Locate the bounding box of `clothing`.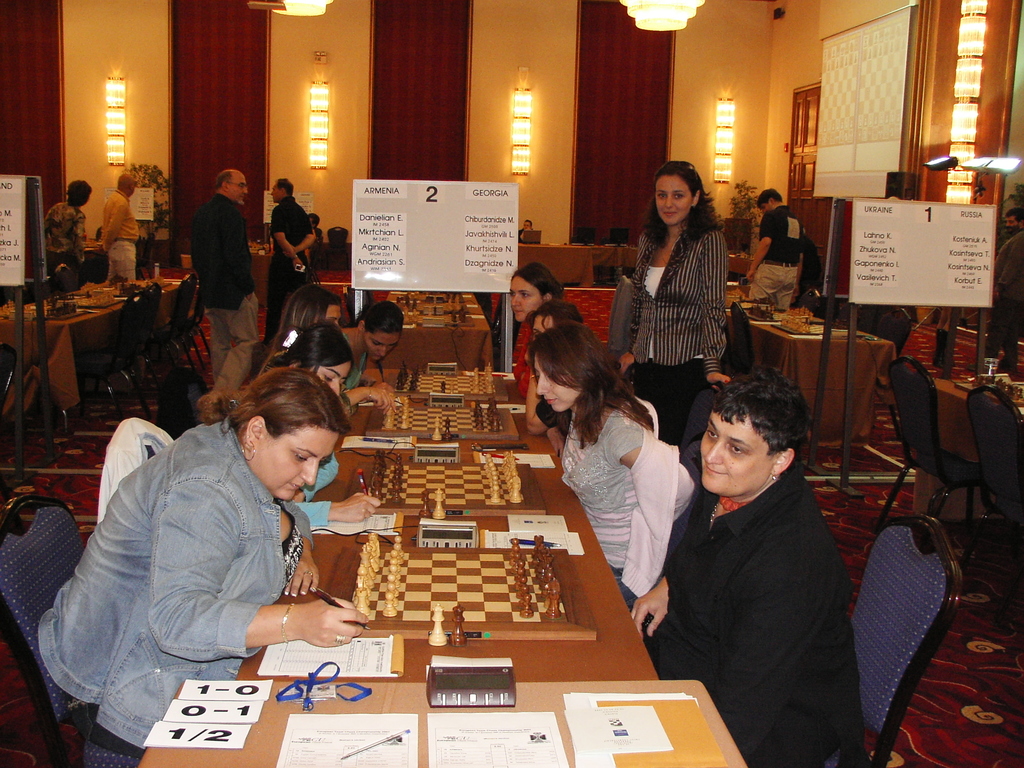
Bounding box: (268,196,315,339).
